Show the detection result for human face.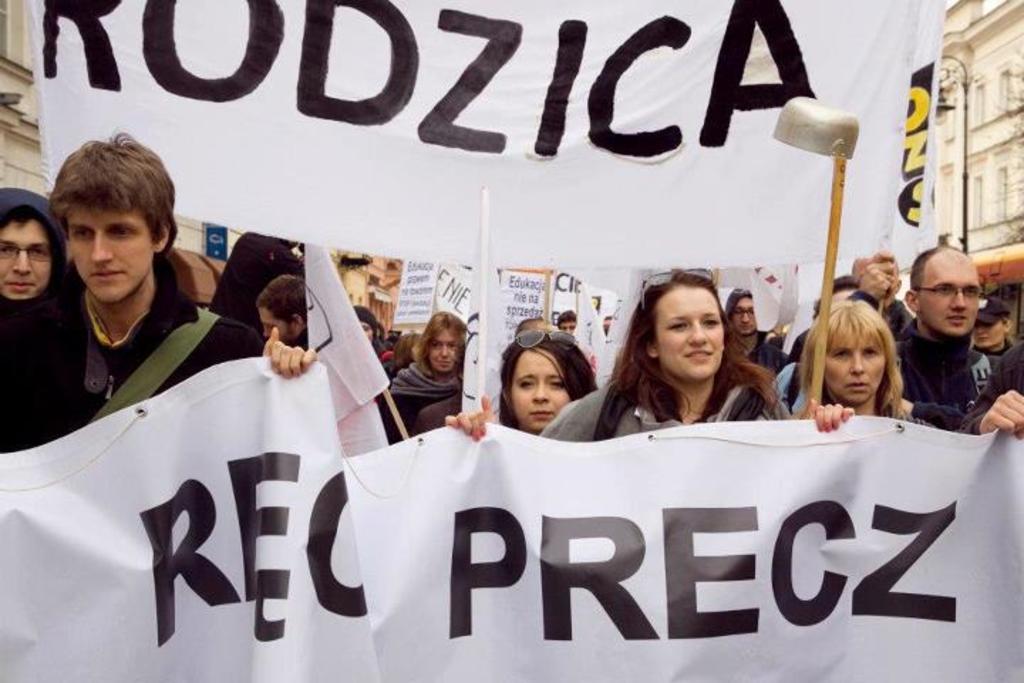
x1=825 y1=330 x2=886 y2=403.
